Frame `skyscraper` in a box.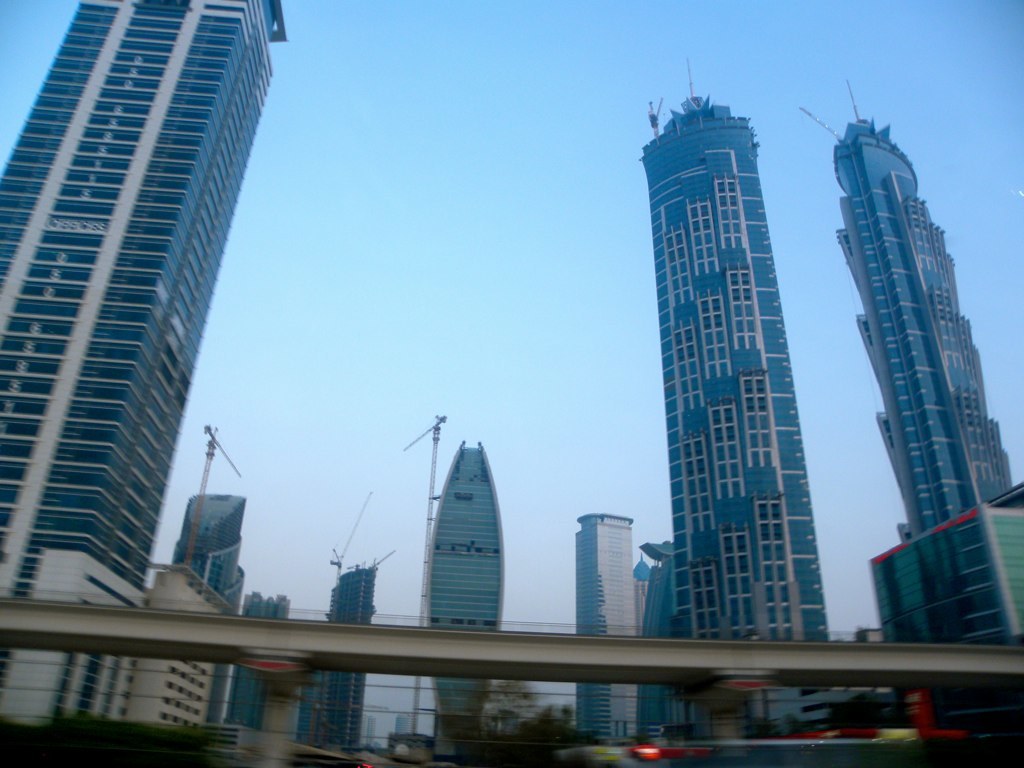
region(419, 438, 499, 753).
